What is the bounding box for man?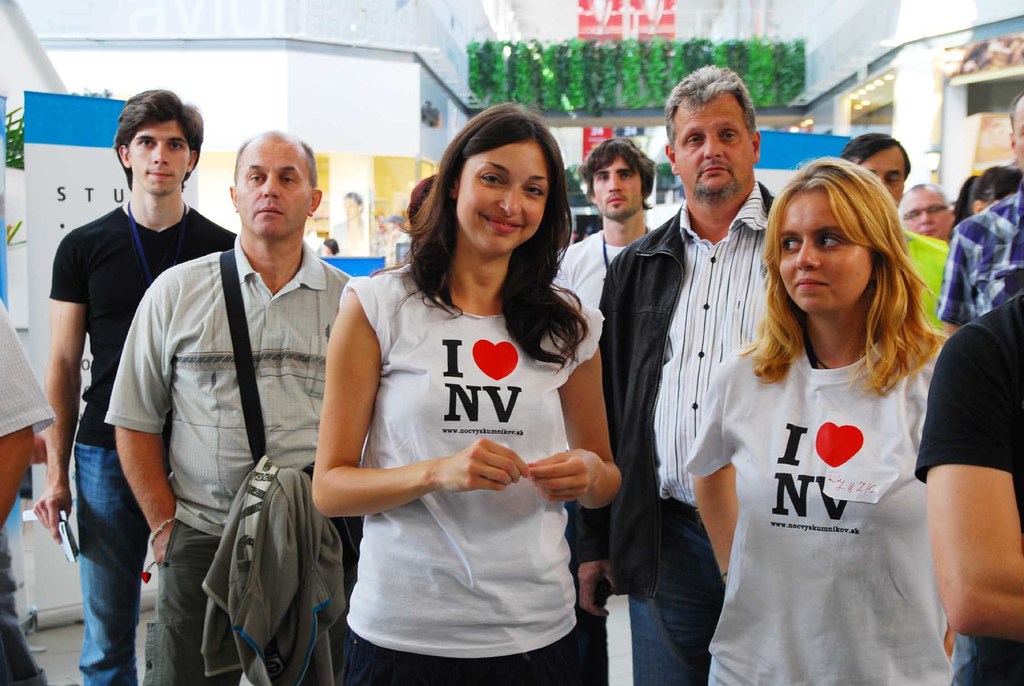
x1=0 y1=291 x2=57 y2=685.
